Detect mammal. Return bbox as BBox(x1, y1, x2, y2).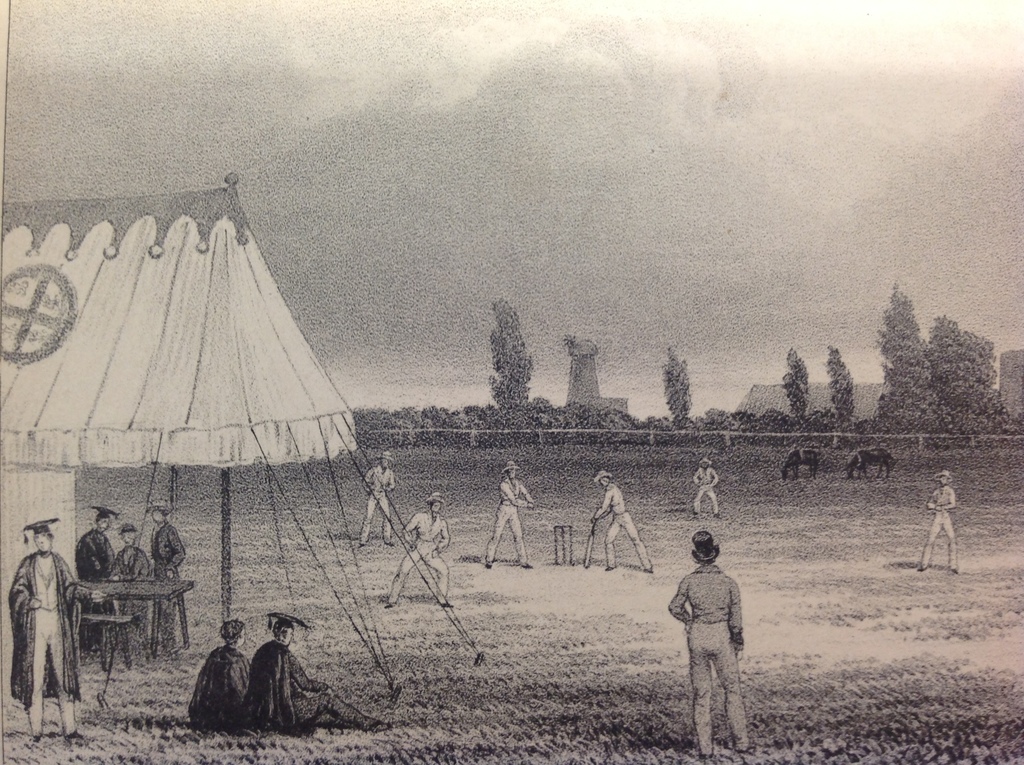
BBox(691, 458, 723, 517).
